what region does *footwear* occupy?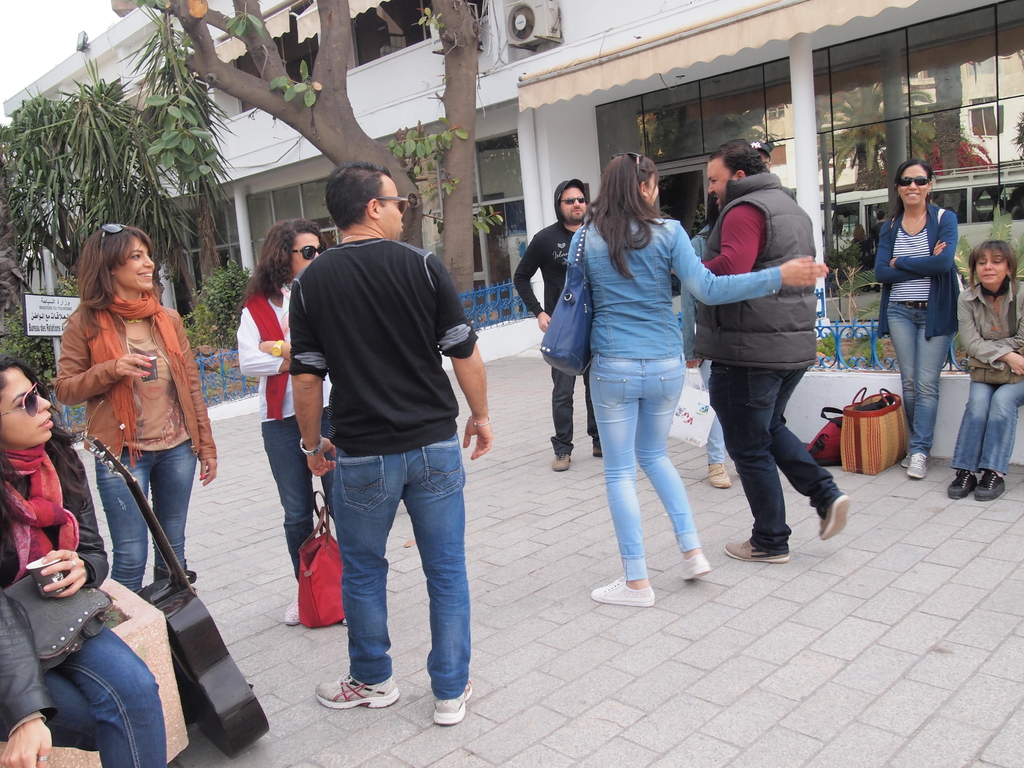
box(901, 447, 908, 471).
